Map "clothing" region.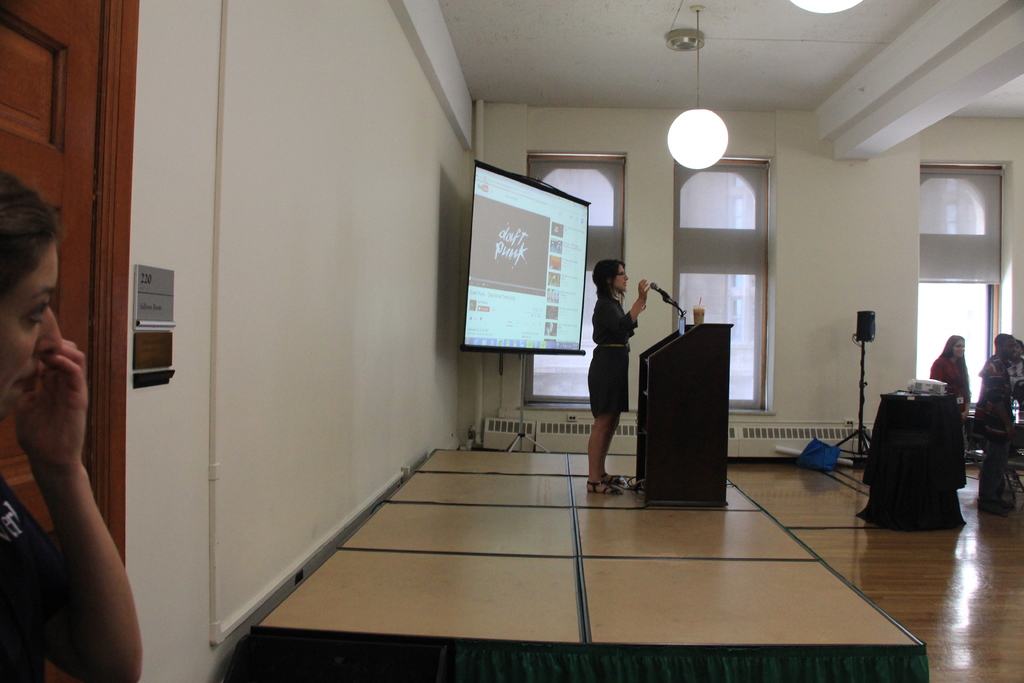
Mapped to (929, 357, 972, 482).
